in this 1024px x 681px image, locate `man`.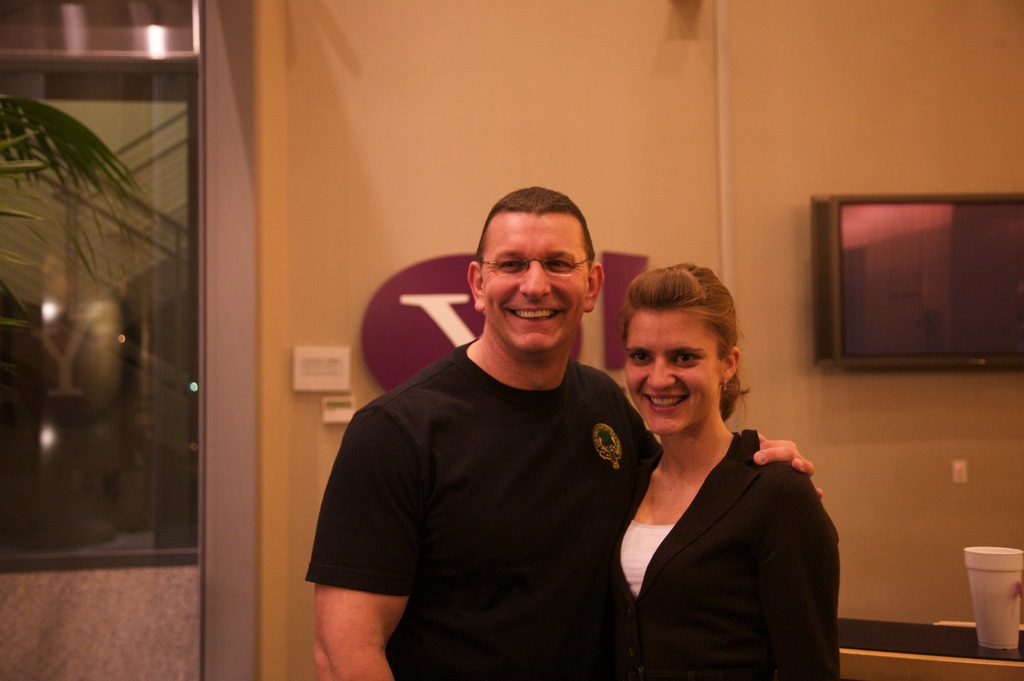
Bounding box: [left=318, top=187, right=687, bottom=679].
